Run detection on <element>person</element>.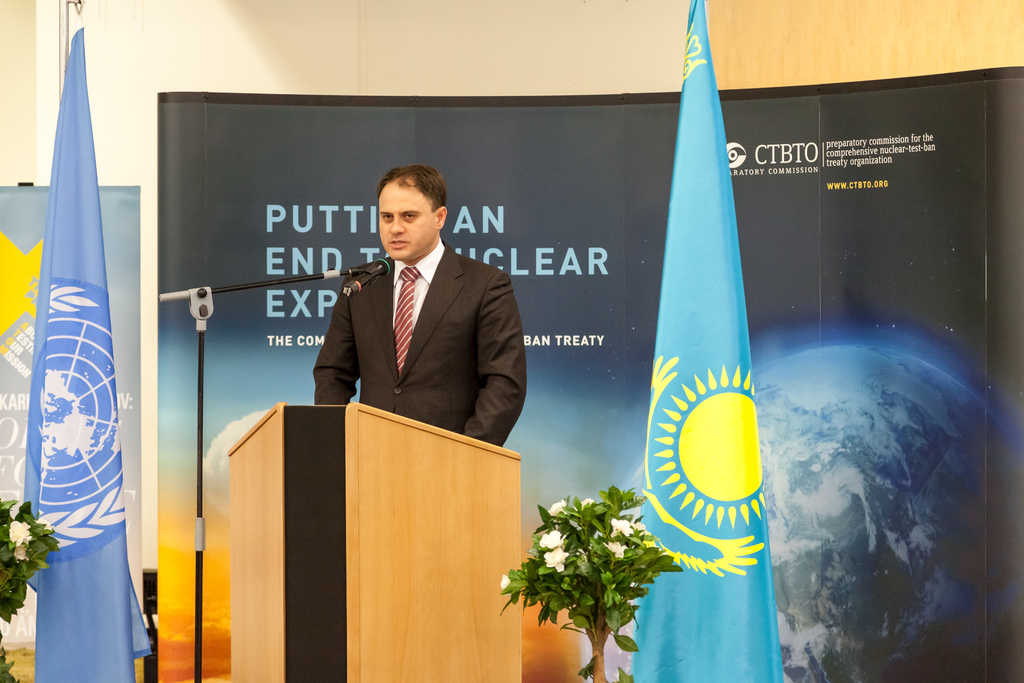
Result: locate(319, 151, 526, 474).
